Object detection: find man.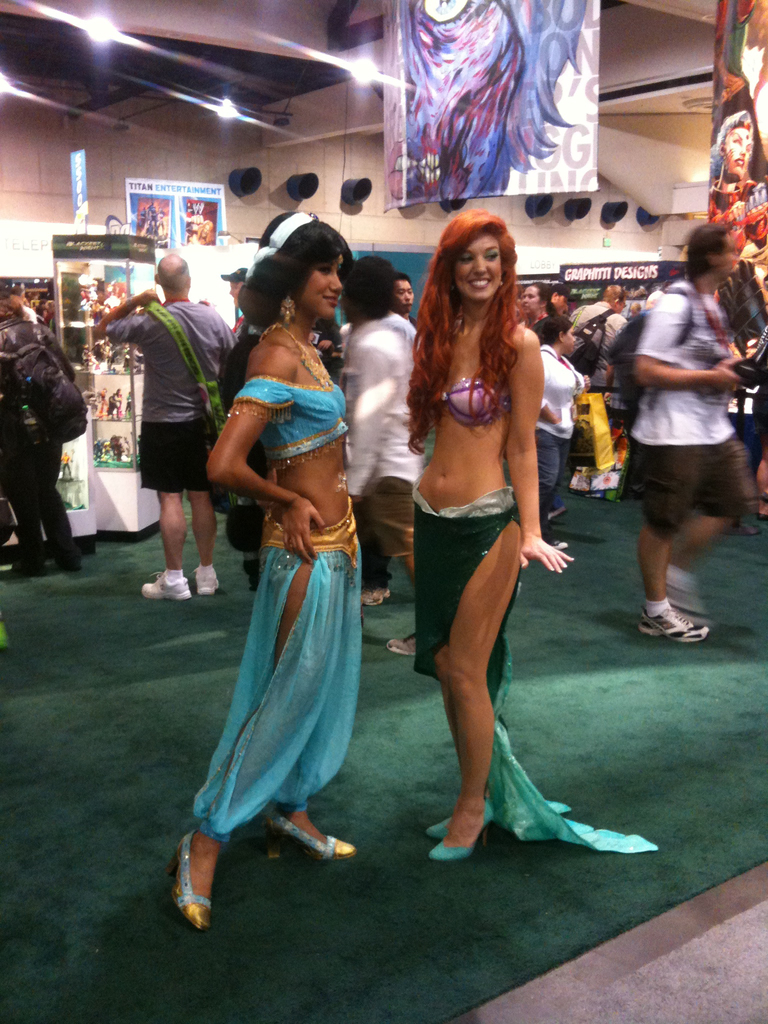
region(92, 253, 250, 607).
